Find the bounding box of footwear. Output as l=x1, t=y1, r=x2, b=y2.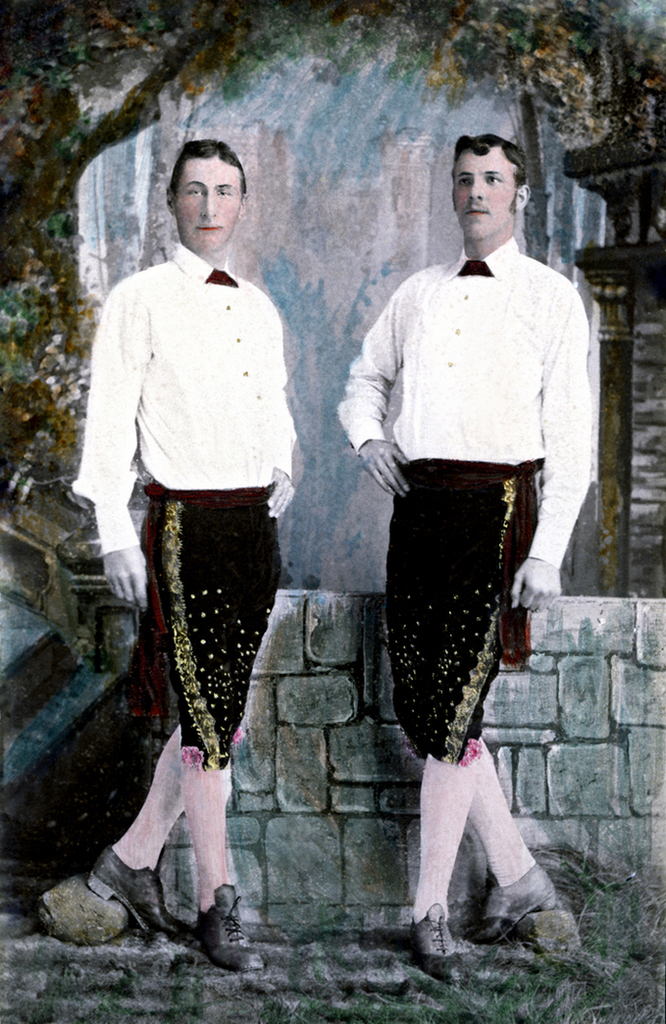
l=409, t=903, r=464, b=991.
